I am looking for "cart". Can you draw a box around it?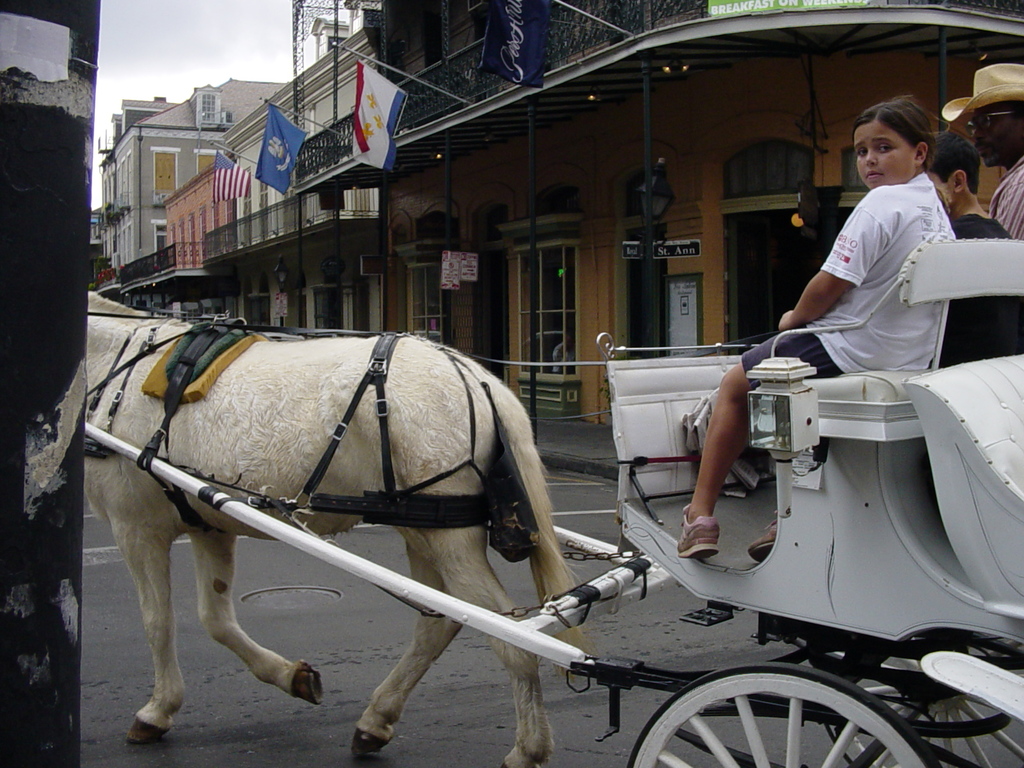
Sure, the bounding box is crop(84, 236, 1023, 767).
